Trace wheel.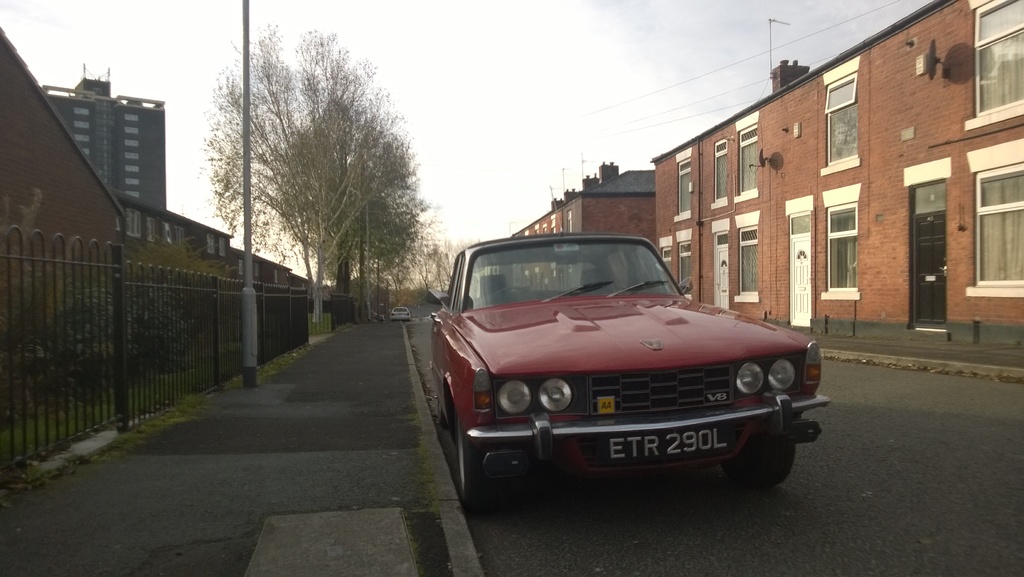
Traced to {"left": 454, "top": 410, "right": 504, "bottom": 509}.
